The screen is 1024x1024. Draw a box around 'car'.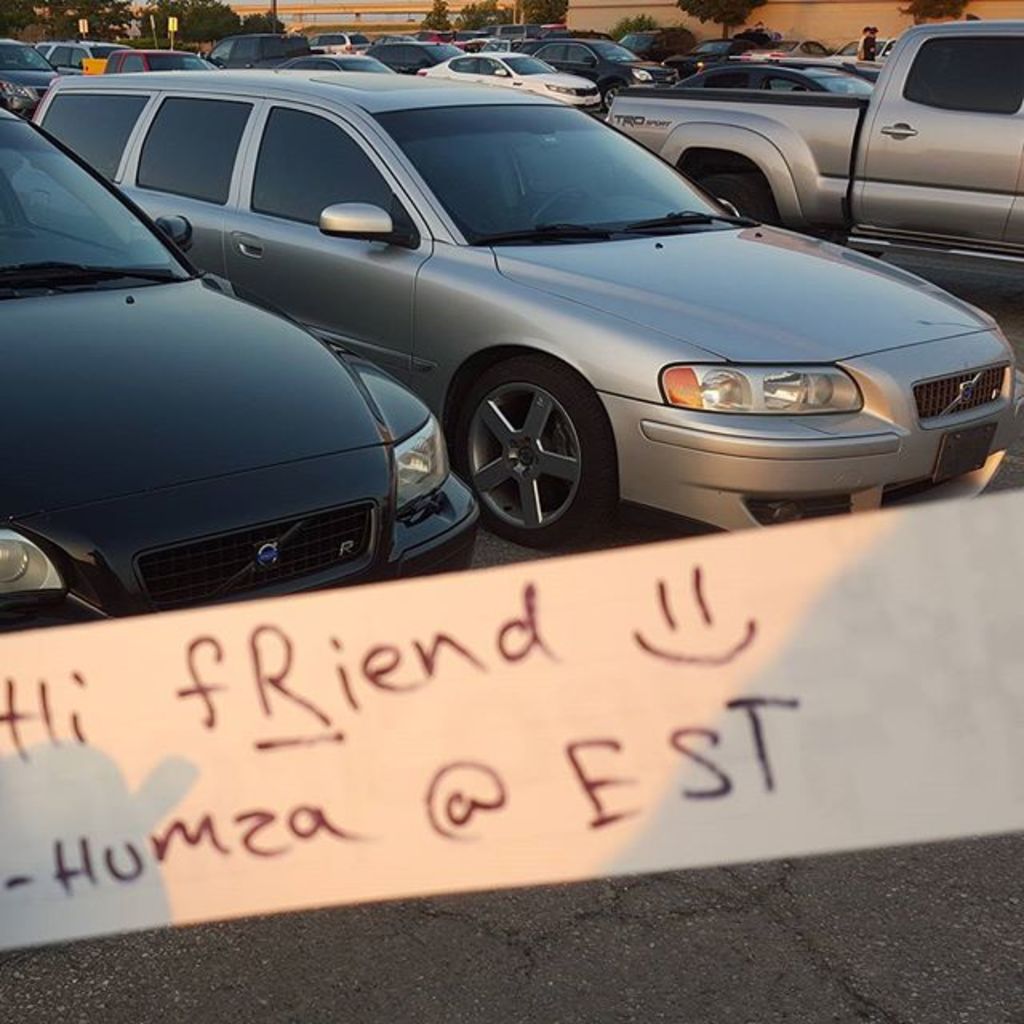
(101,46,221,72).
